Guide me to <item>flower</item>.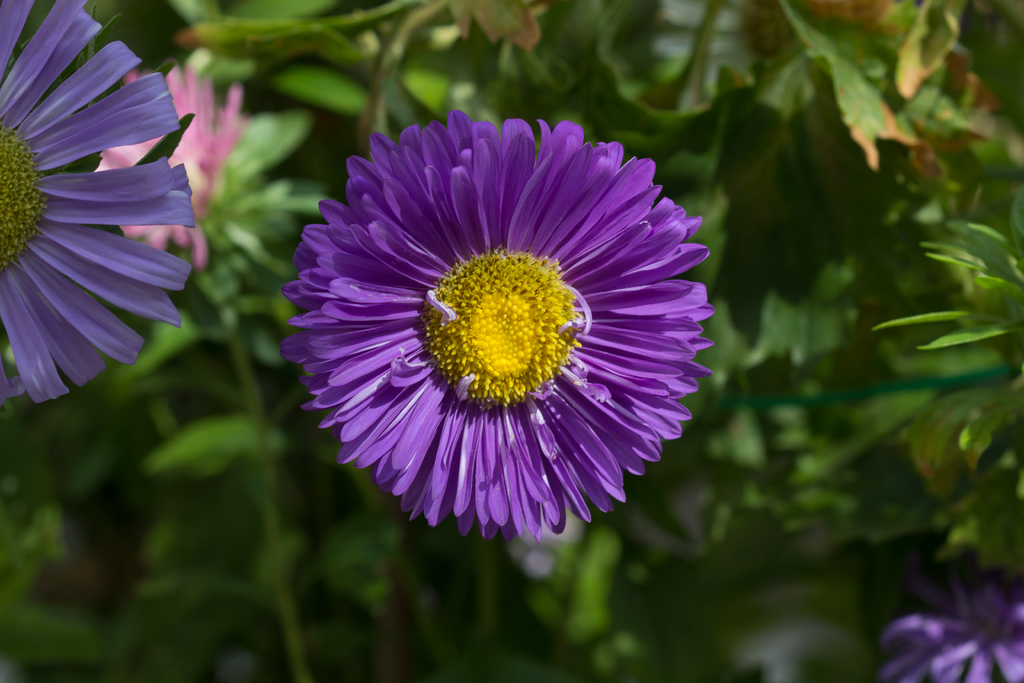
Guidance: 244,110,735,556.
